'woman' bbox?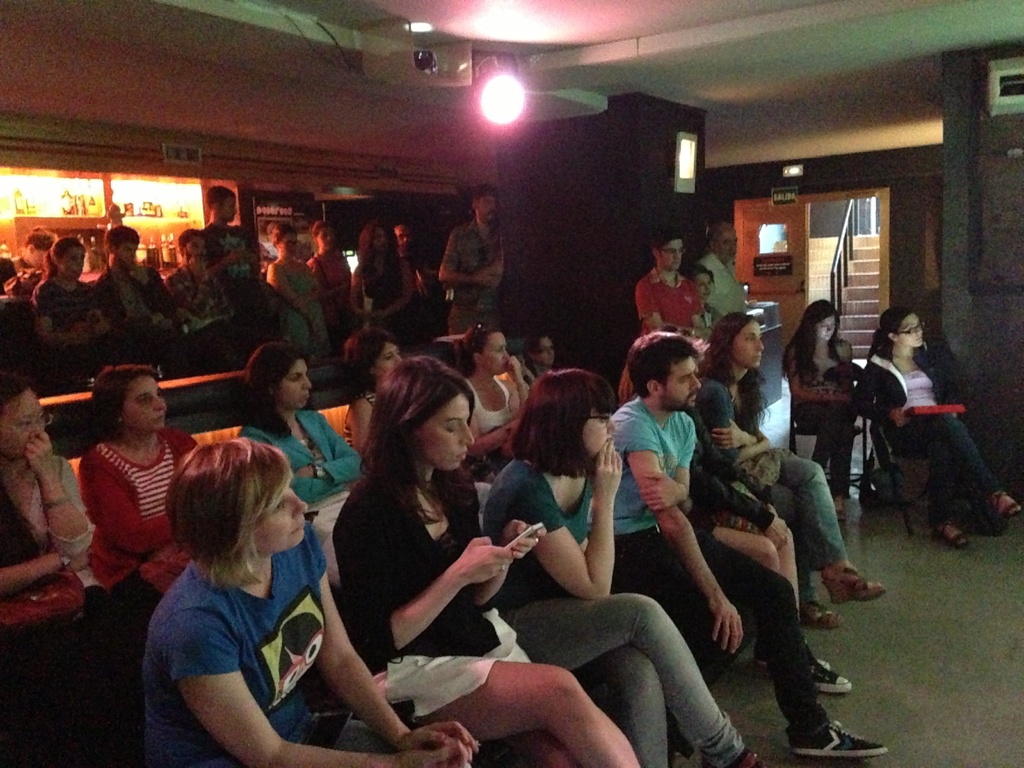
box=[784, 304, 865, 518]
